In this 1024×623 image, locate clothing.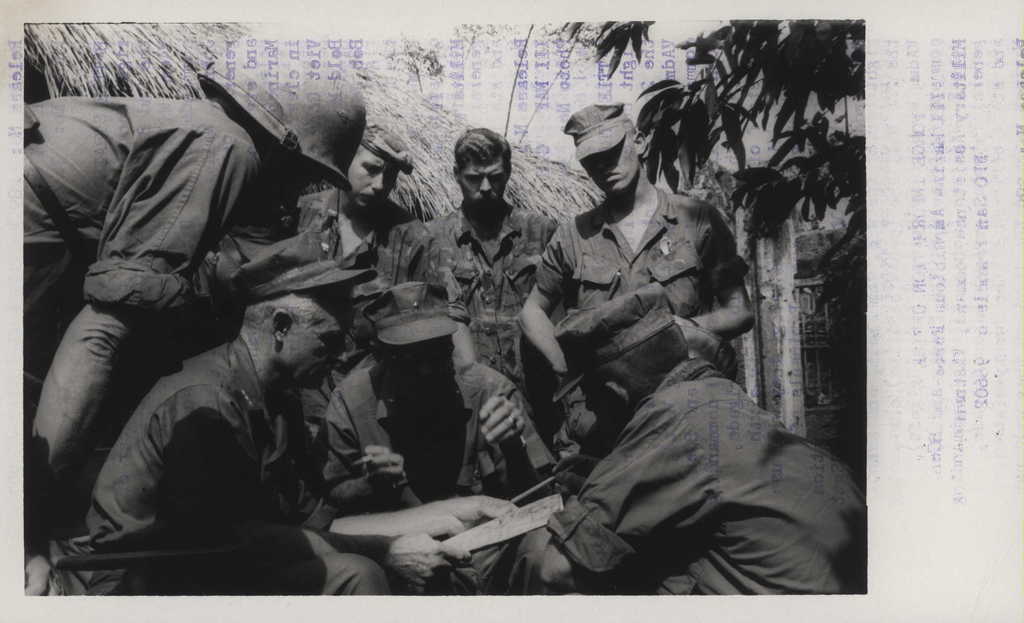
Bounding box: <bbox>536, 181, 754, 401</bbox>.
